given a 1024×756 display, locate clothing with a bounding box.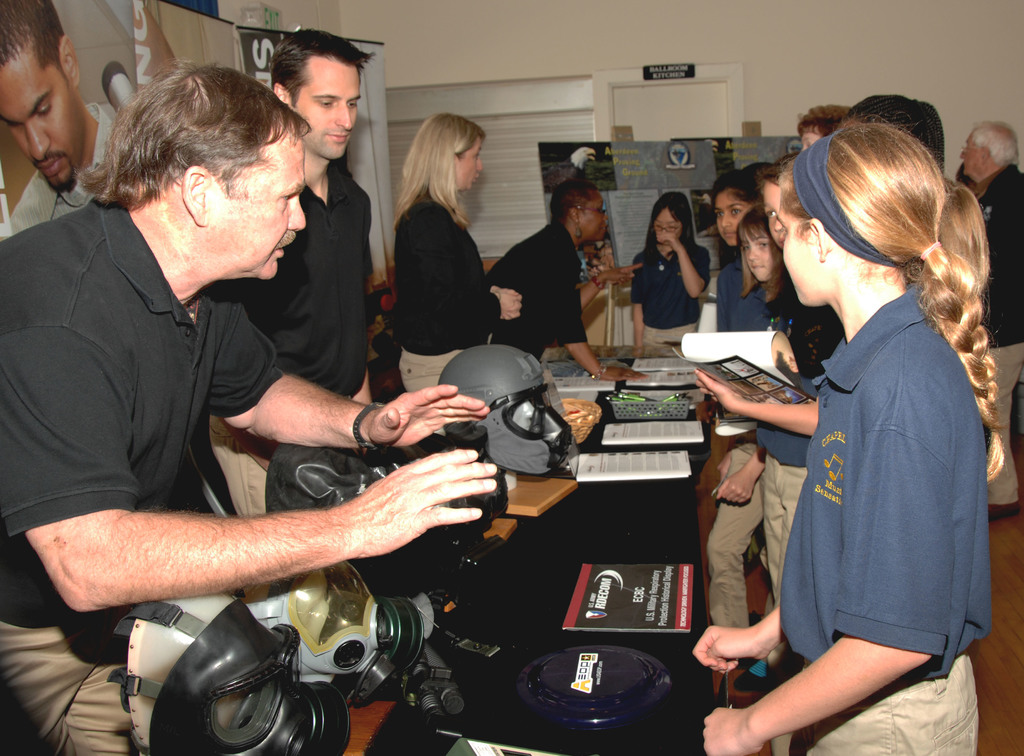
Located: pyautogui.locateOnScreen(0, 197, 282, 755).
